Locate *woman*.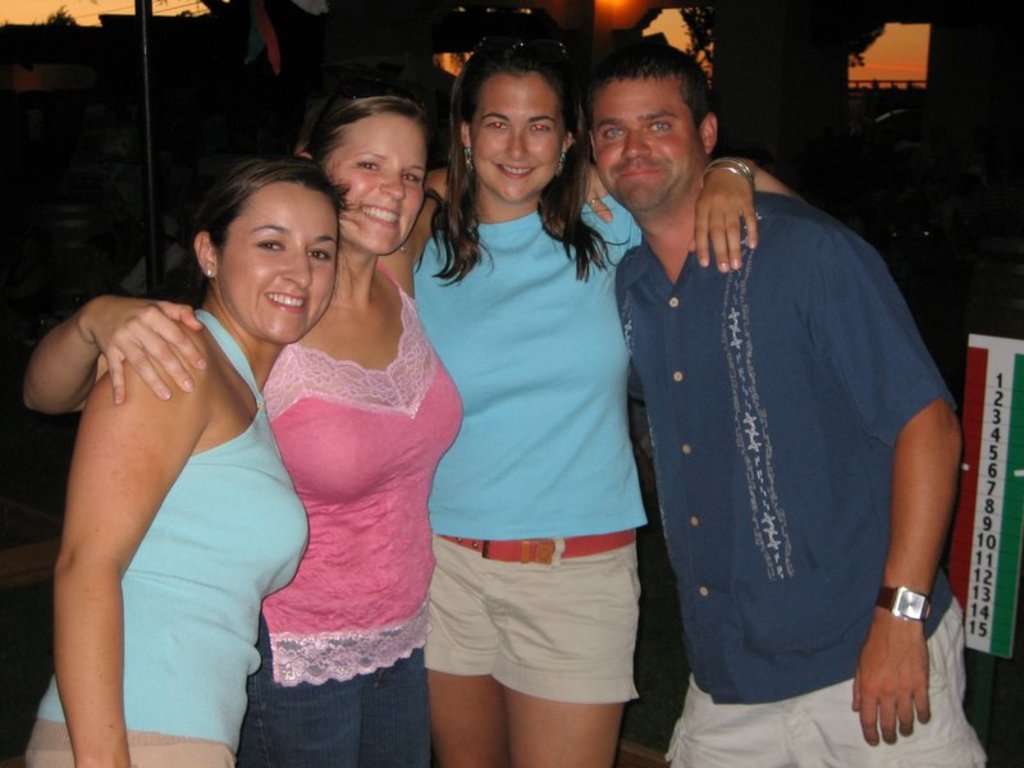
Bounding box: BBox(17, 84, 620, 767).
